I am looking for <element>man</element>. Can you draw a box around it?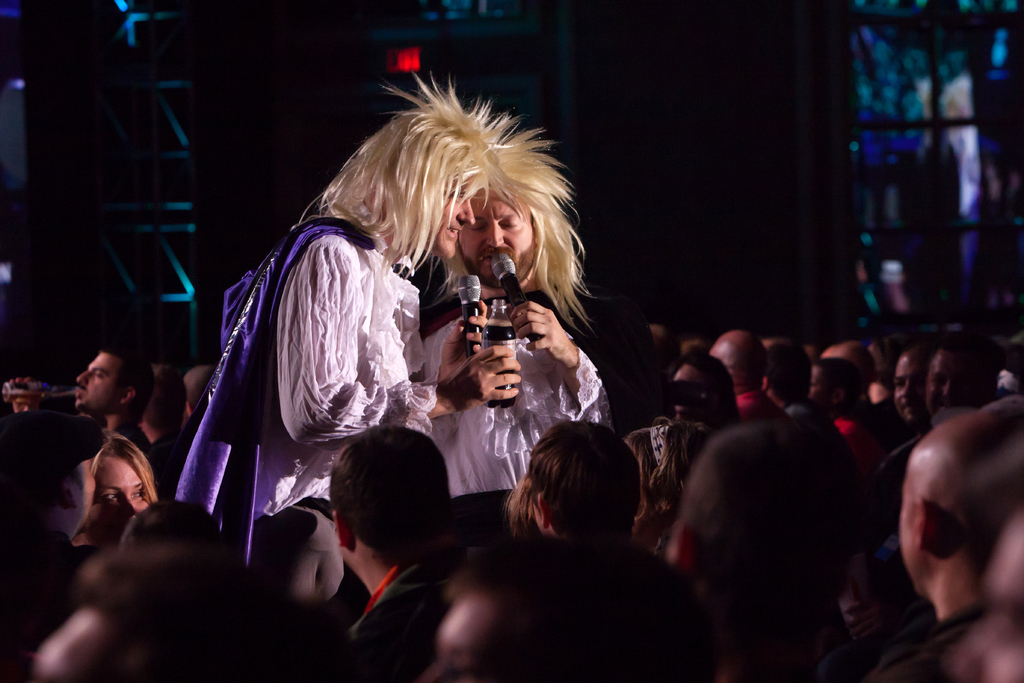
Sure, the bounding box is bbox(886, 338, 935, 433).
